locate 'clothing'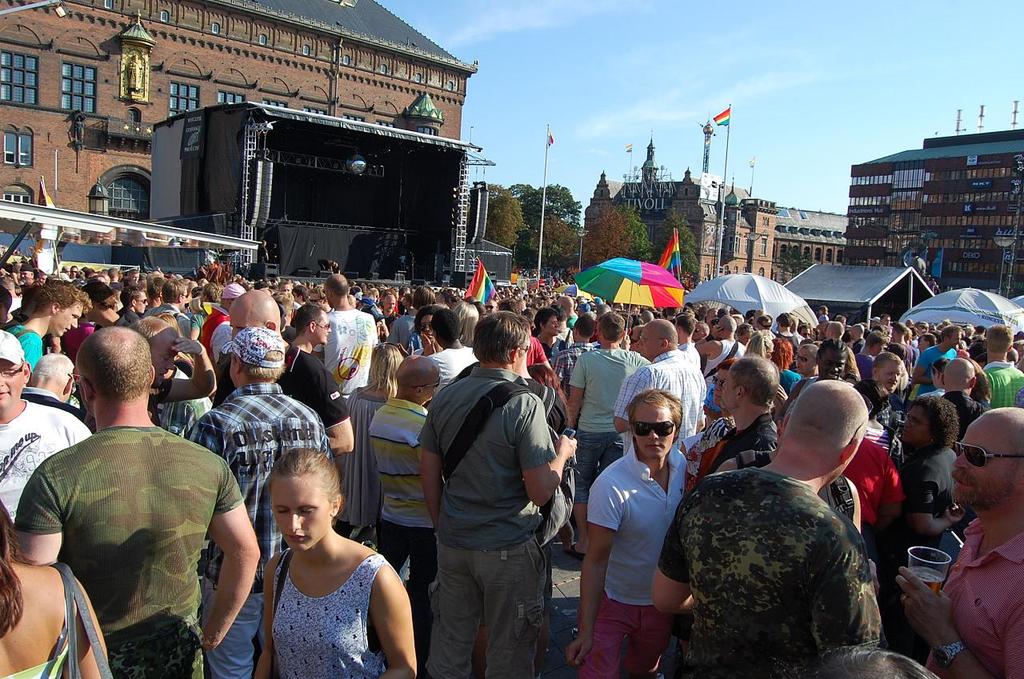
575/338/662/513
